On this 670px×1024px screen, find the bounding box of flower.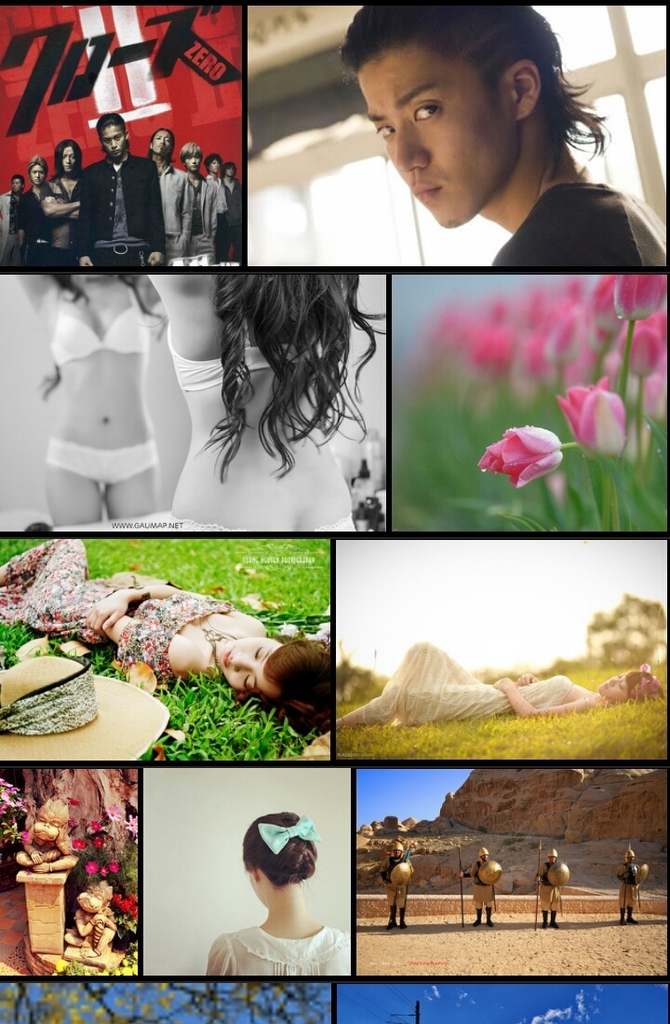
Bounding box: rect(68, 795, 80, 807).
